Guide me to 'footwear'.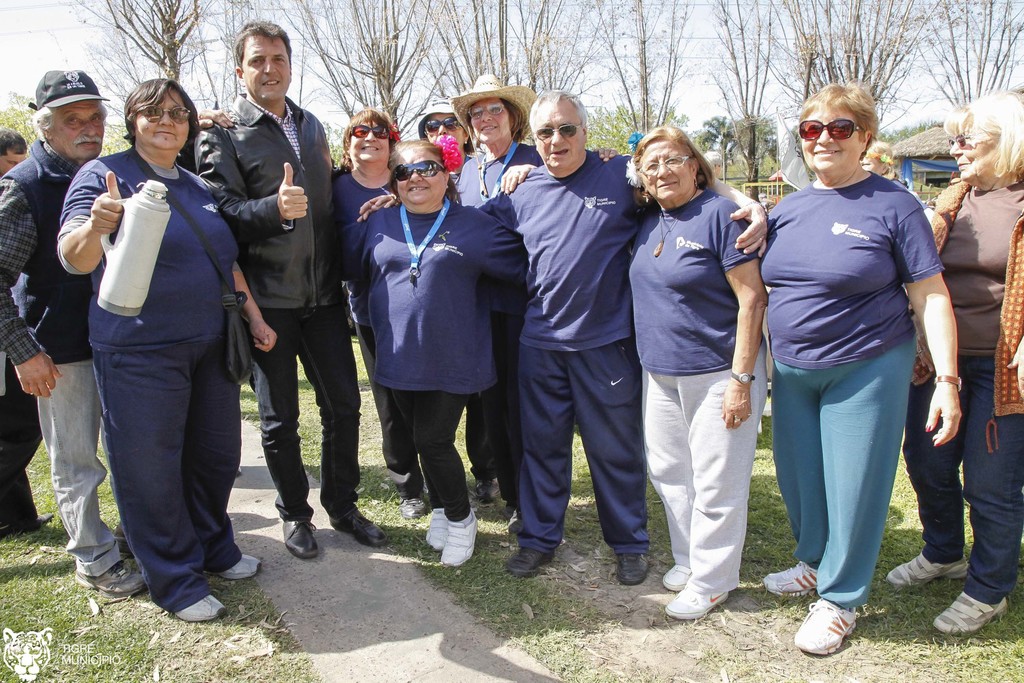
Guidance: <region>331, 503, 387, 544</region>.
